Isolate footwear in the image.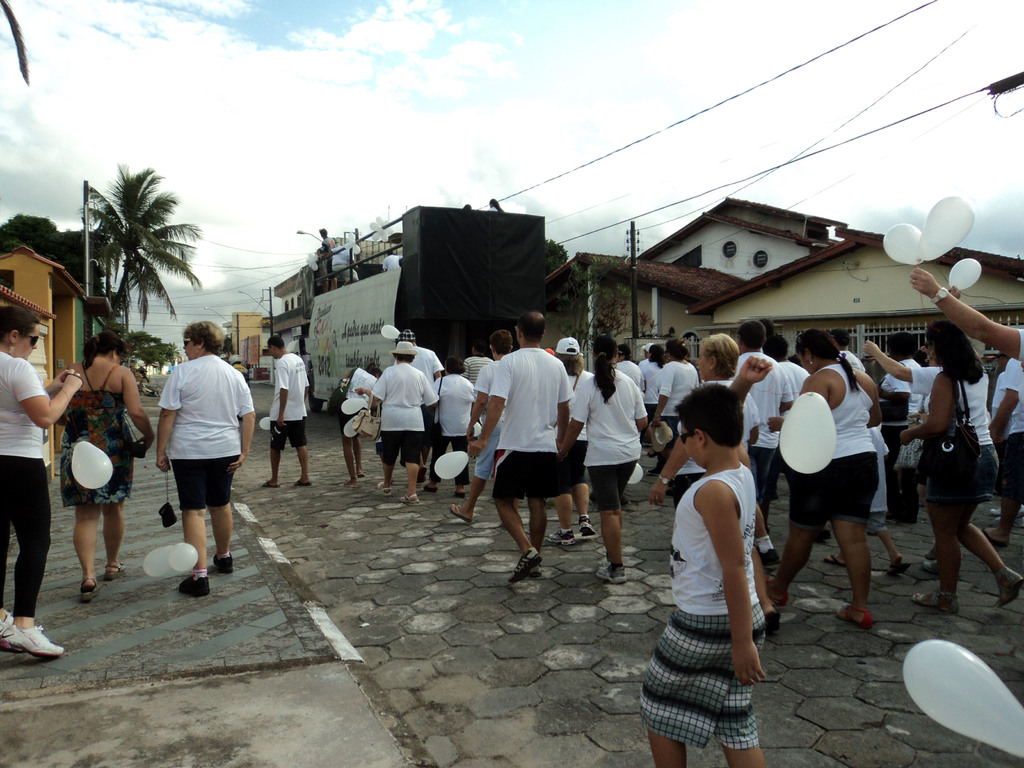
Isolated region: rect(378, 478, 390, 498).
